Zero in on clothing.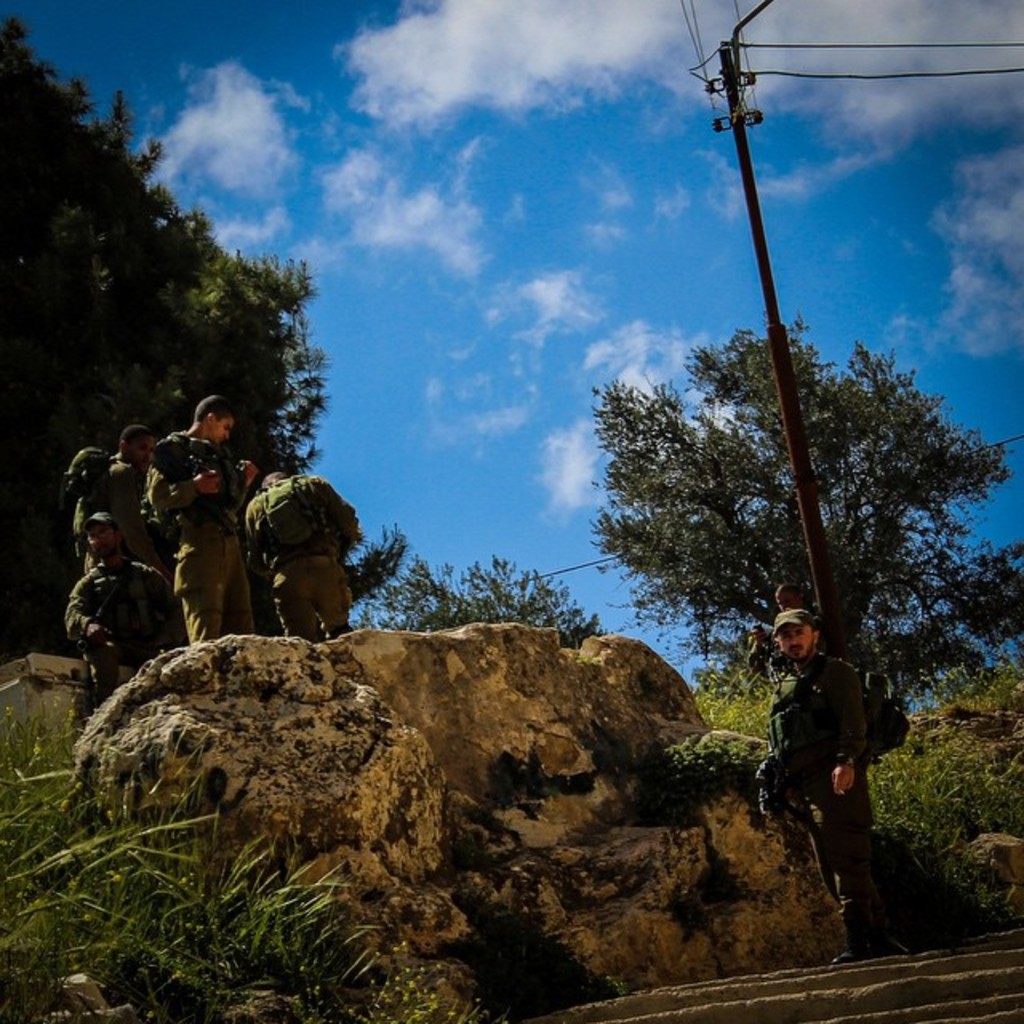
Zeroed in: BBox(126, 448, 158, 502).
